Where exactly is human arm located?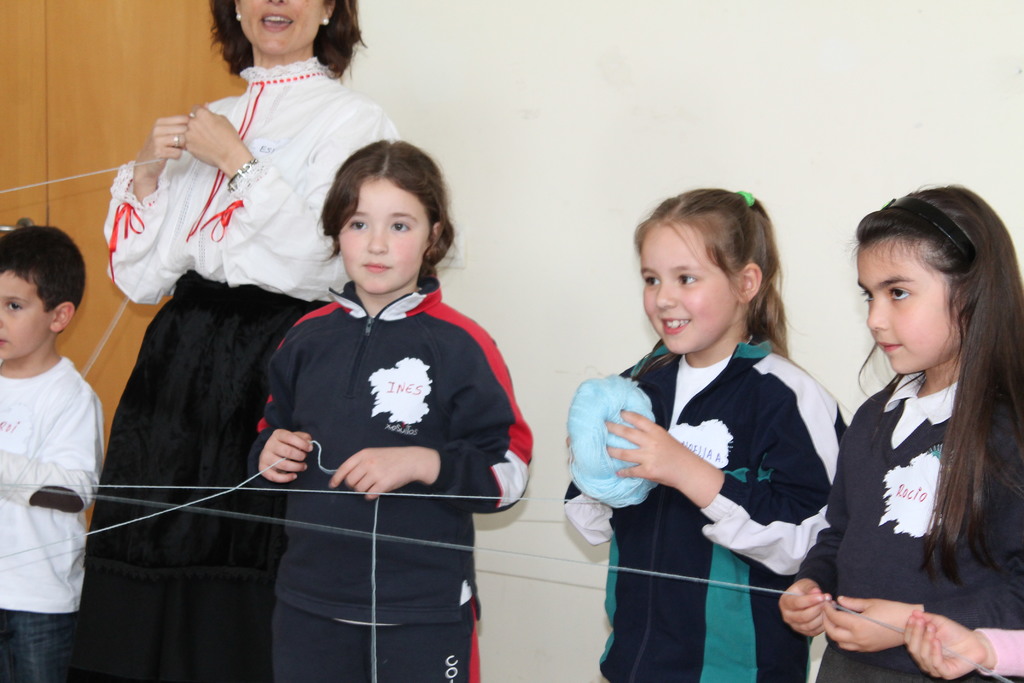
Its bounding box is box=[561, 431, 615, 545].
